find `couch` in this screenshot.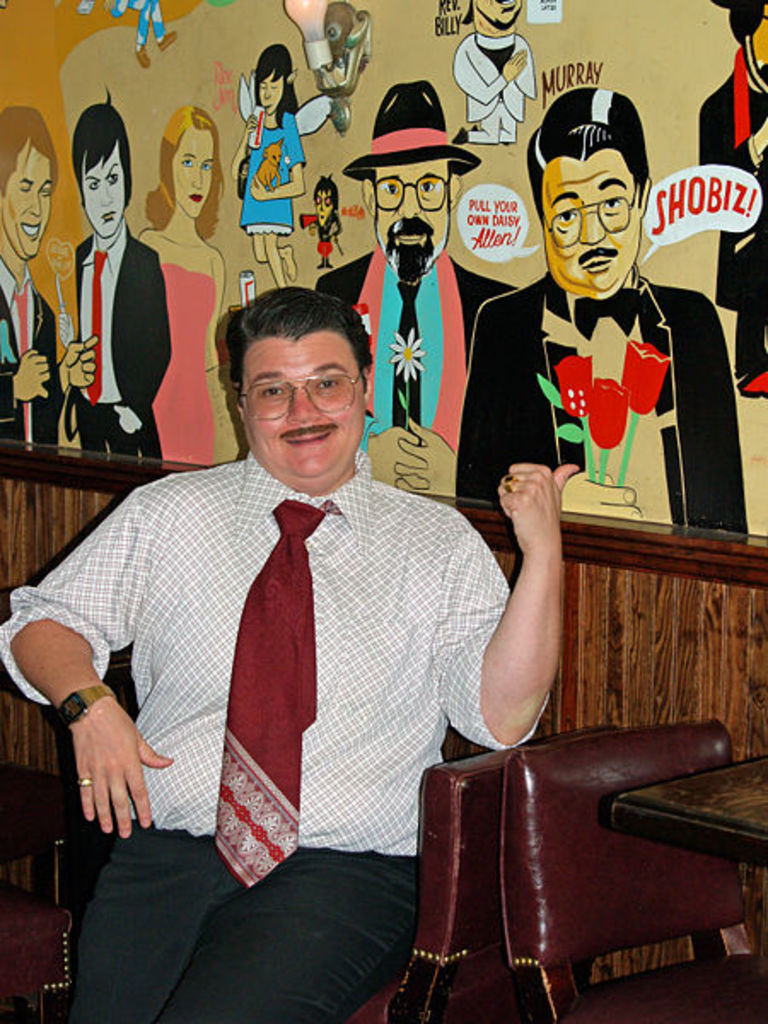
The bounding box for `couch` is 495,715,766,1022.
